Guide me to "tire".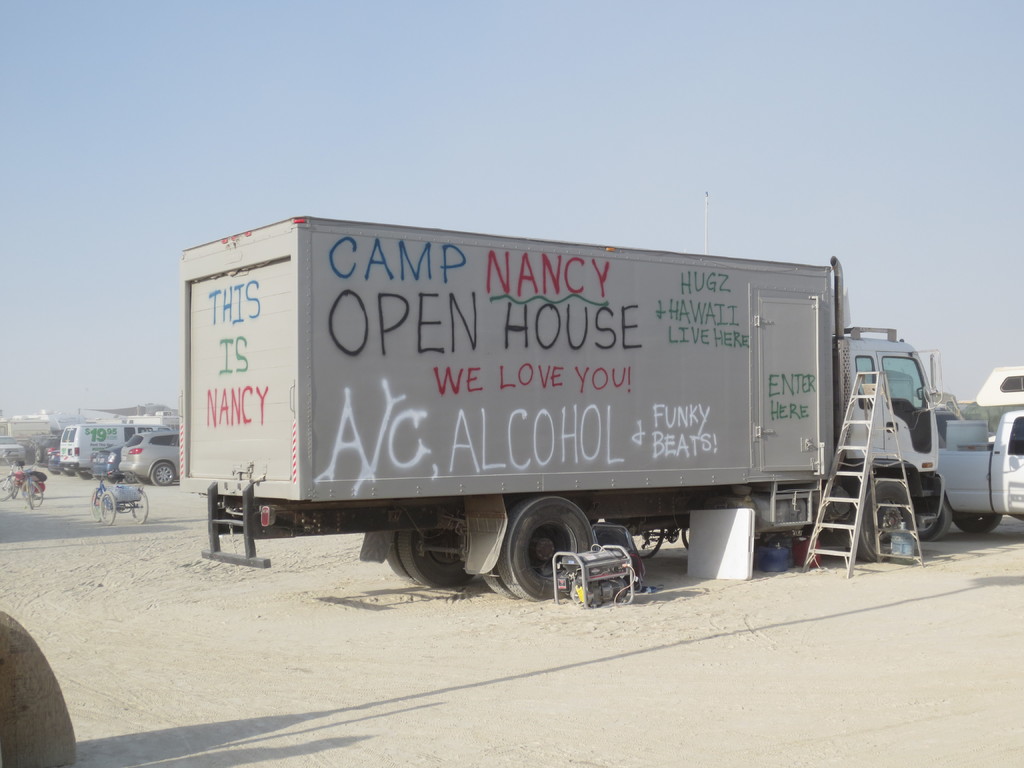
Guidance: (121, 468, 134, 481).
